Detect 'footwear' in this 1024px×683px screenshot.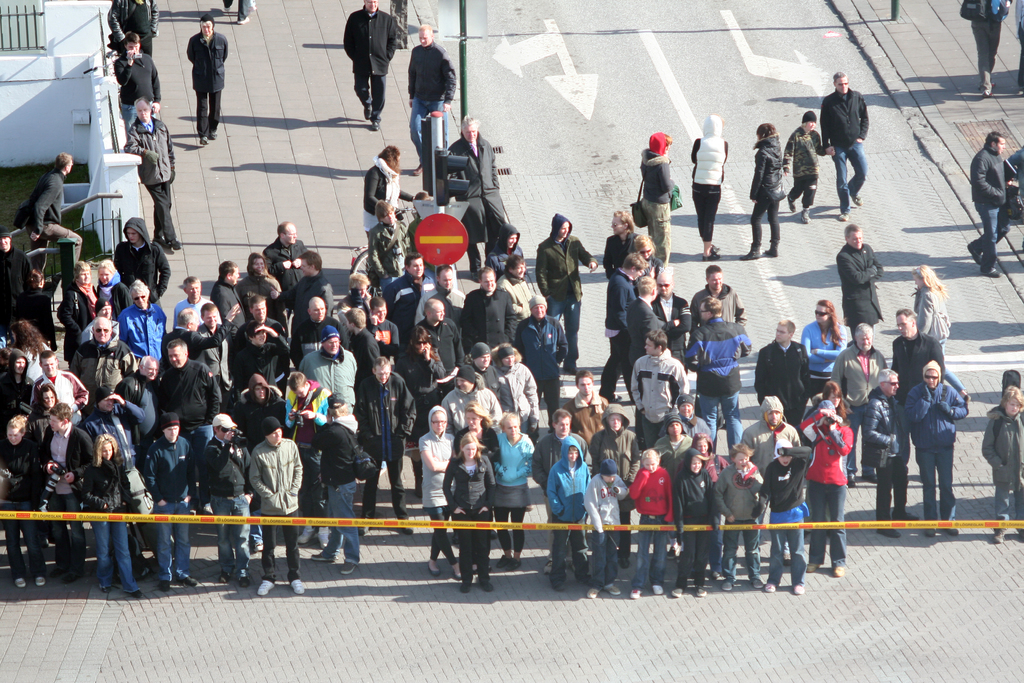
Detection: (586, 588, 600, 598).
